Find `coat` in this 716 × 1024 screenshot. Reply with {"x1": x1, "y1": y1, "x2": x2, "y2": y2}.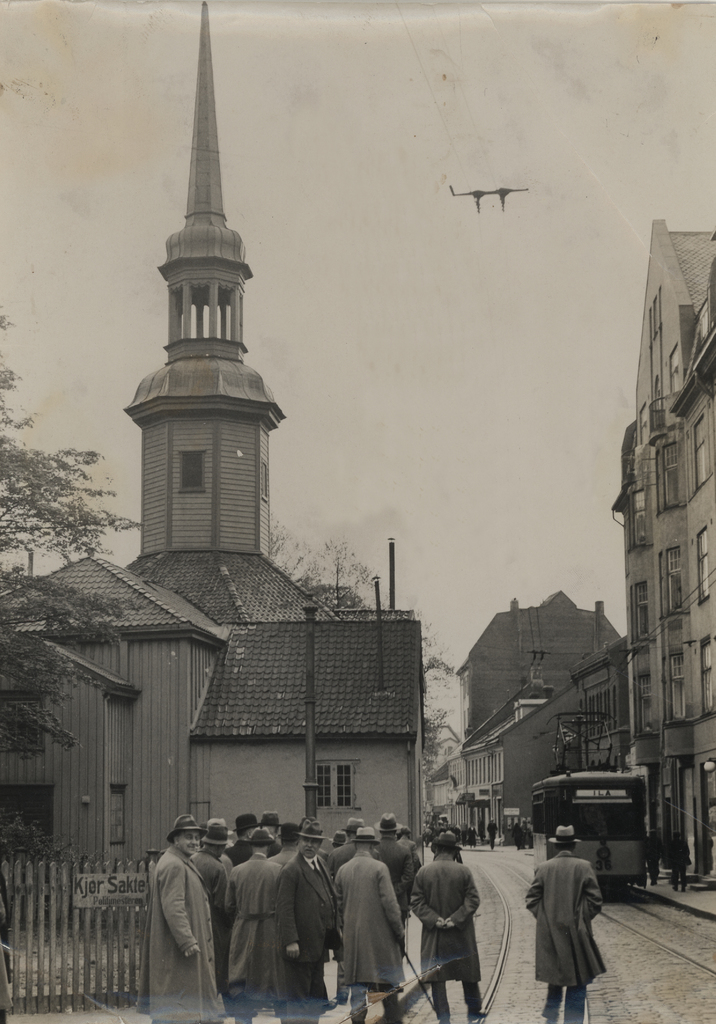
{"x1": 337, "y1": 846, "x2": 403, "y2": 986}.
